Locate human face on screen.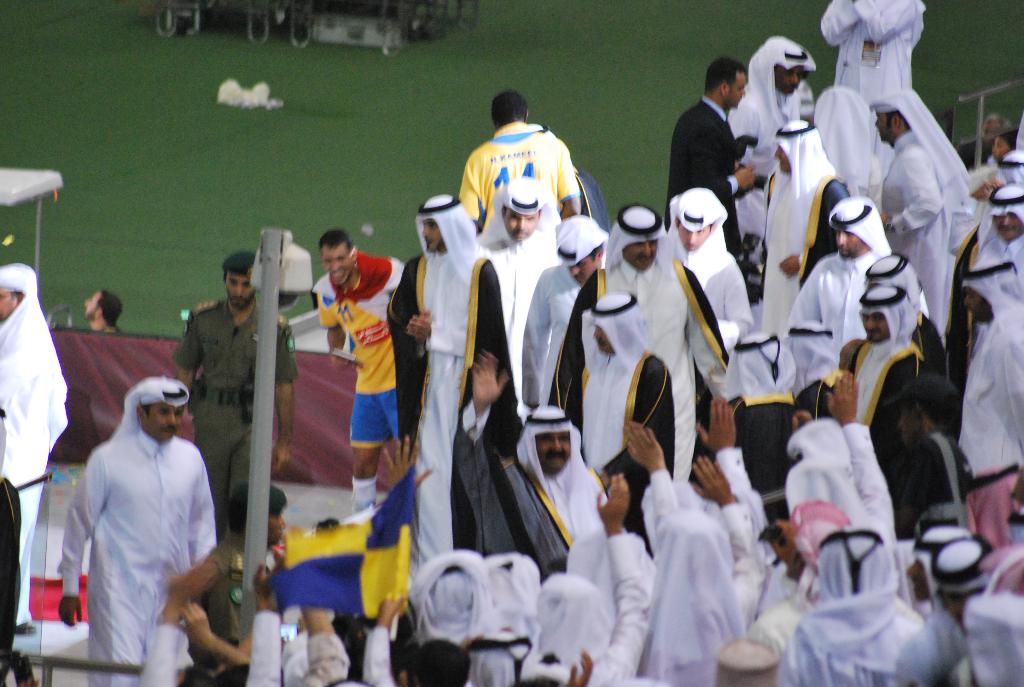
On screen at x1=860, y1=310, x2=890, y2=342.
